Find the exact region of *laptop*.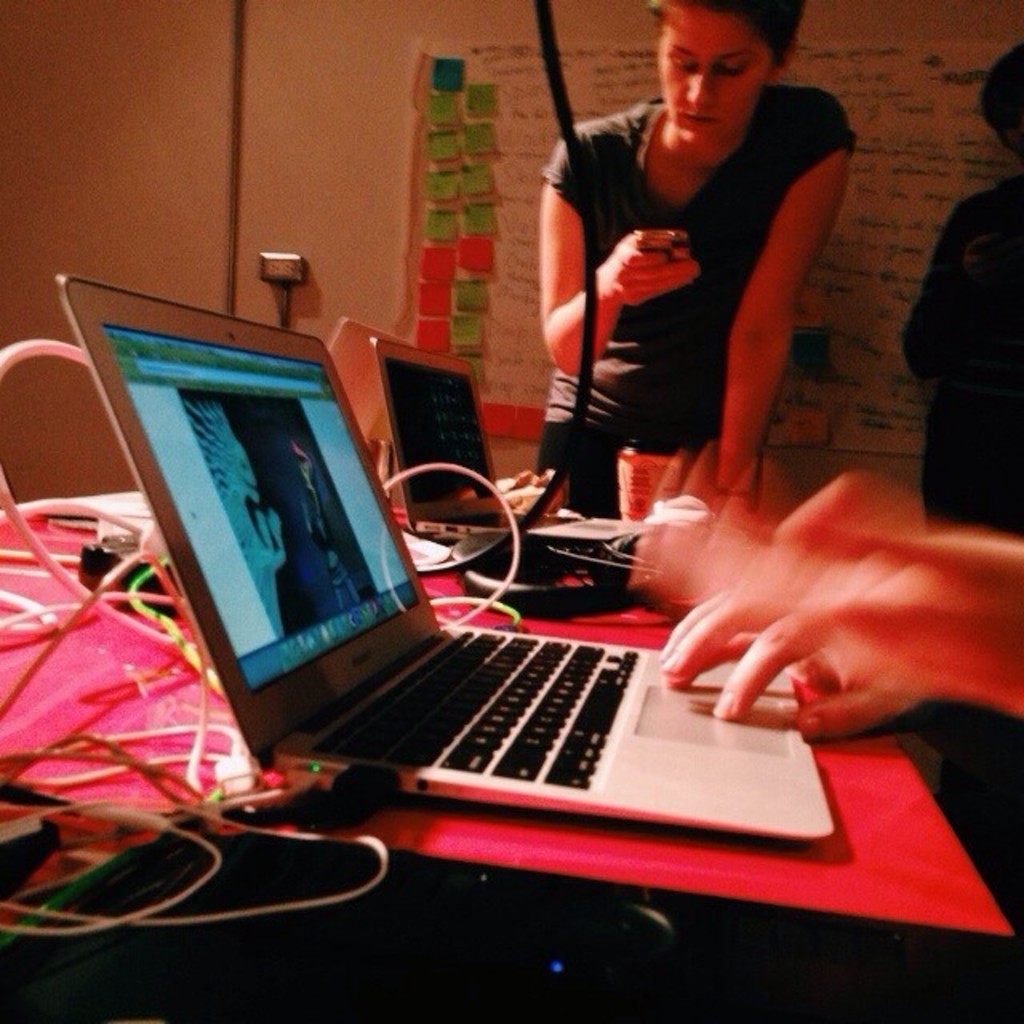
Exact region: region(373, 339, 576, 528).
